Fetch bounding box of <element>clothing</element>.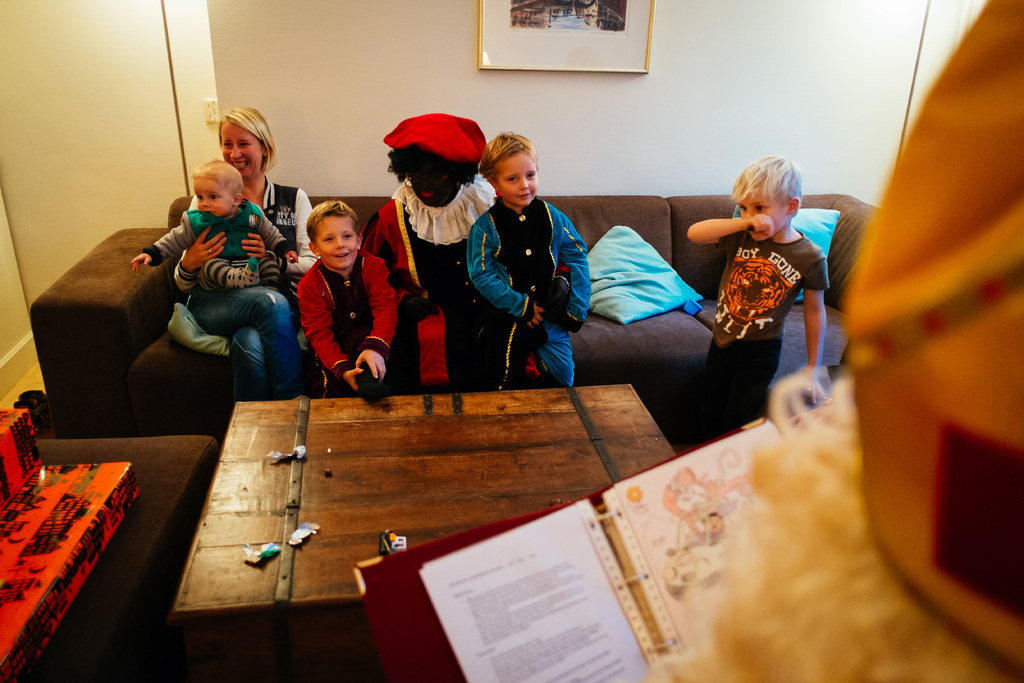
Bbox: BBox(173, 175, 309, 393).
